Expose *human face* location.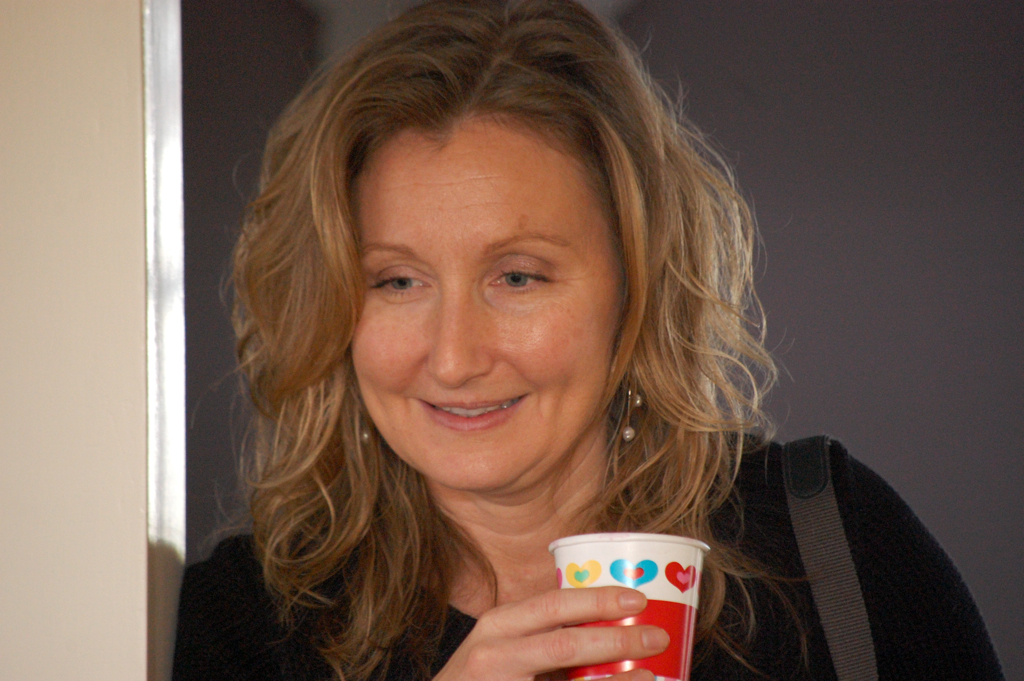
Exposed at [left=340, top=117, right=630, bottom=489].
